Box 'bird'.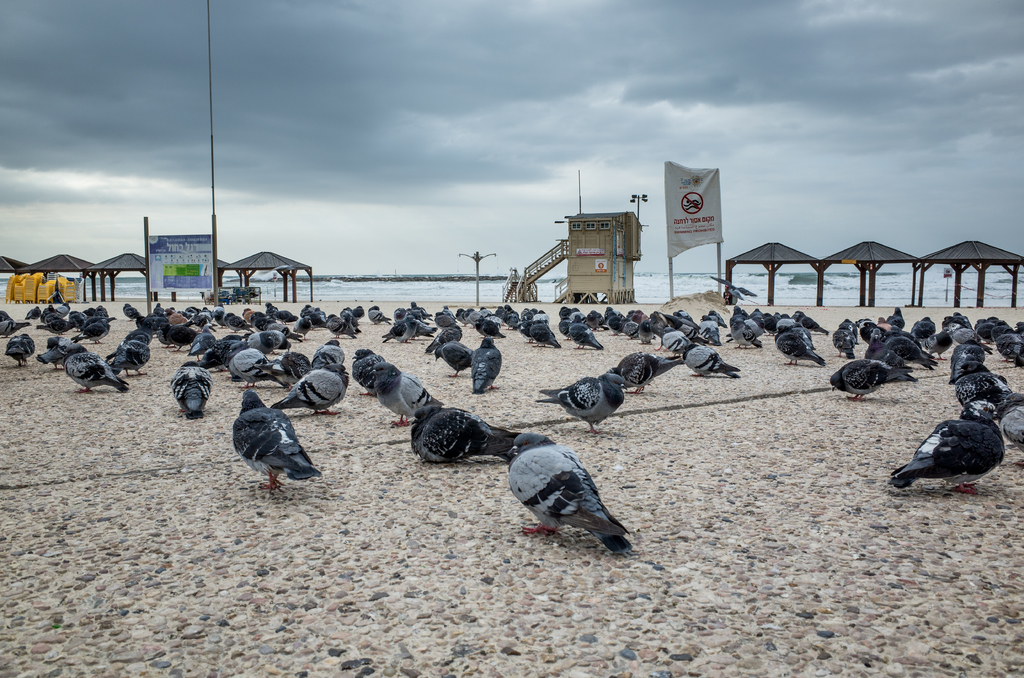
409,401,522,470.
